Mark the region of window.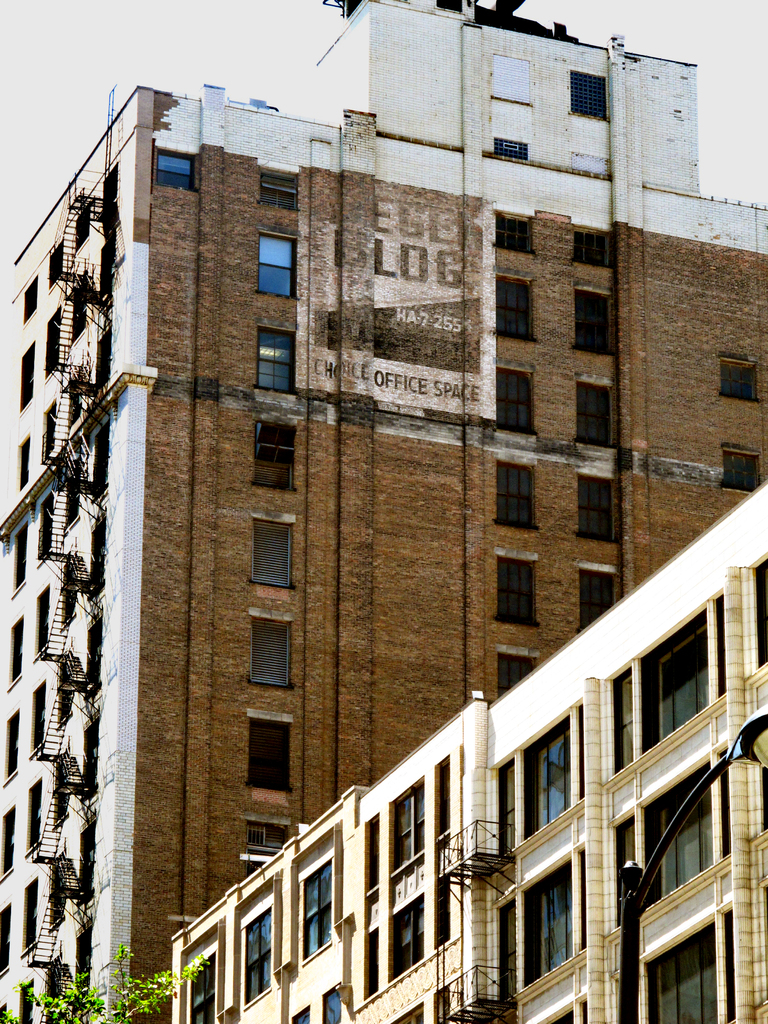
Region: (250,716,290,794).
